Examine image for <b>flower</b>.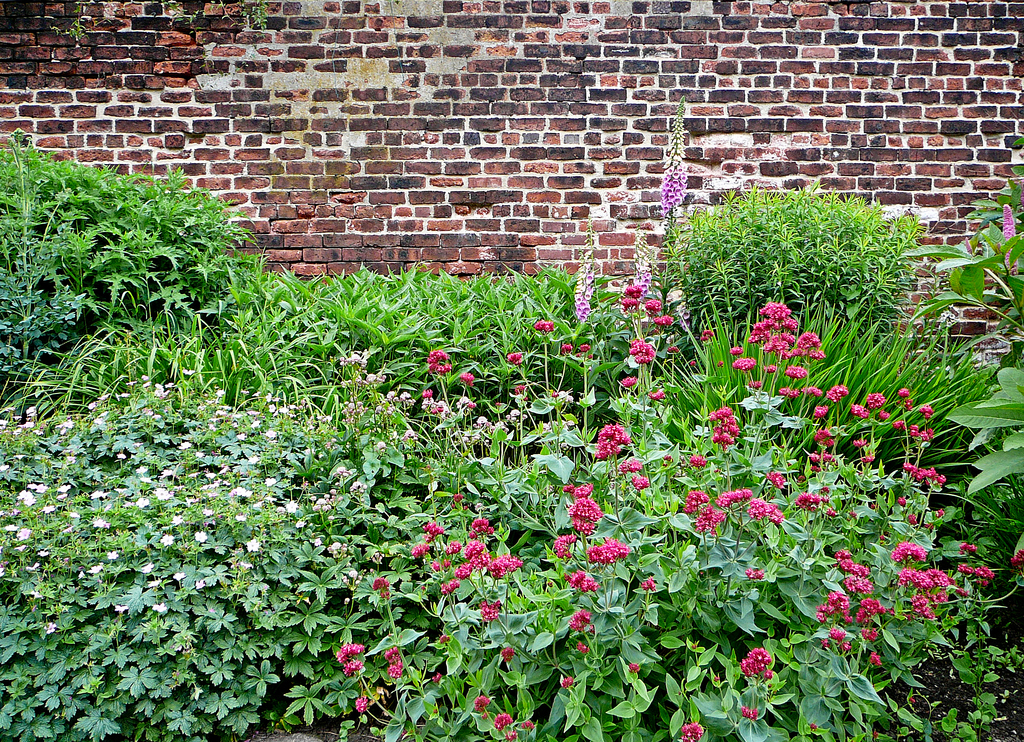
Examination result: [left=370, top=581, right=389, bottom=601].
